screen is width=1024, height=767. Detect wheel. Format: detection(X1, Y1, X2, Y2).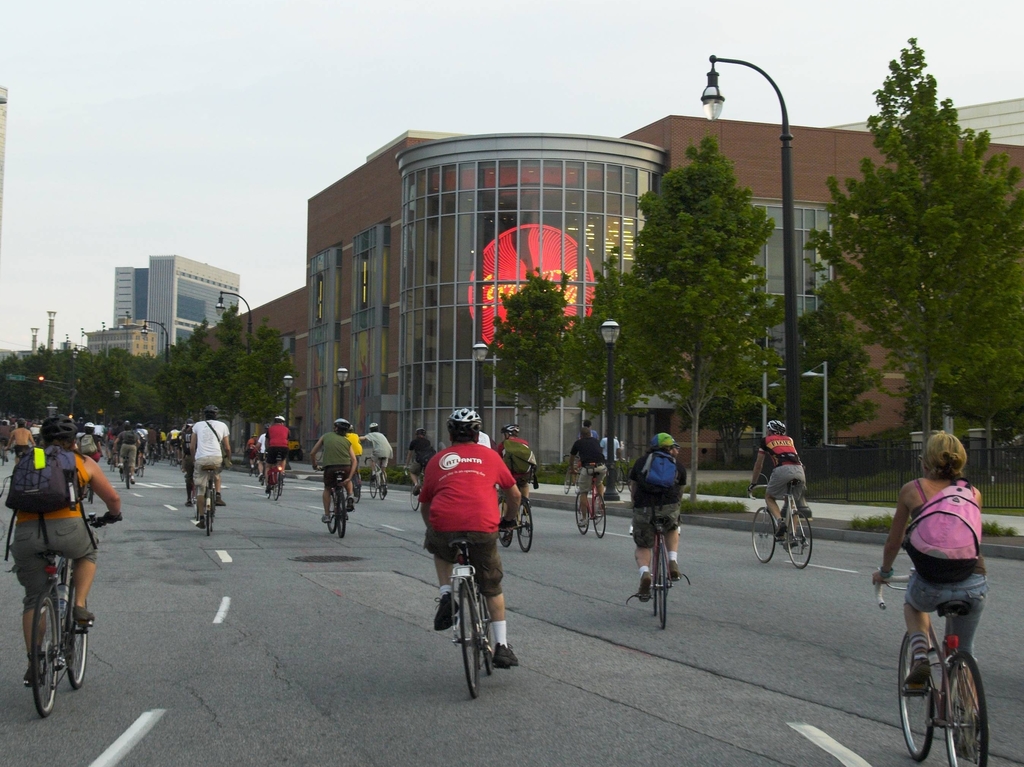
detection(499, 497, 515, 547).
